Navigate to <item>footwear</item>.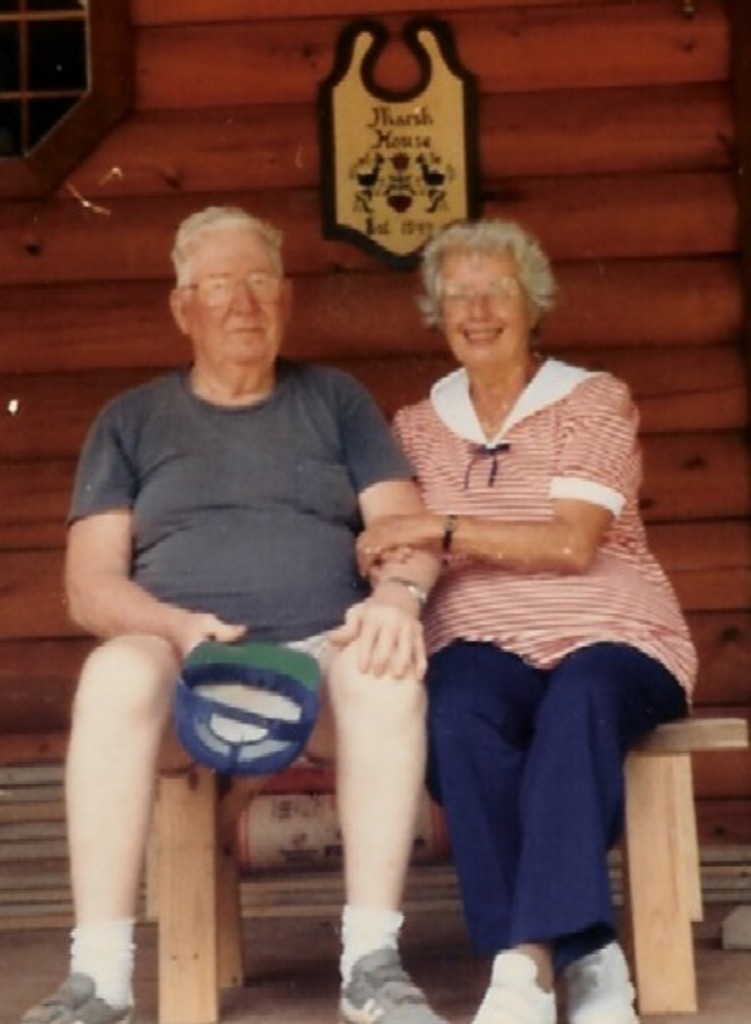
Navigation target: pyautogui.locateOnScreen(20, 967, 145, 1022).
